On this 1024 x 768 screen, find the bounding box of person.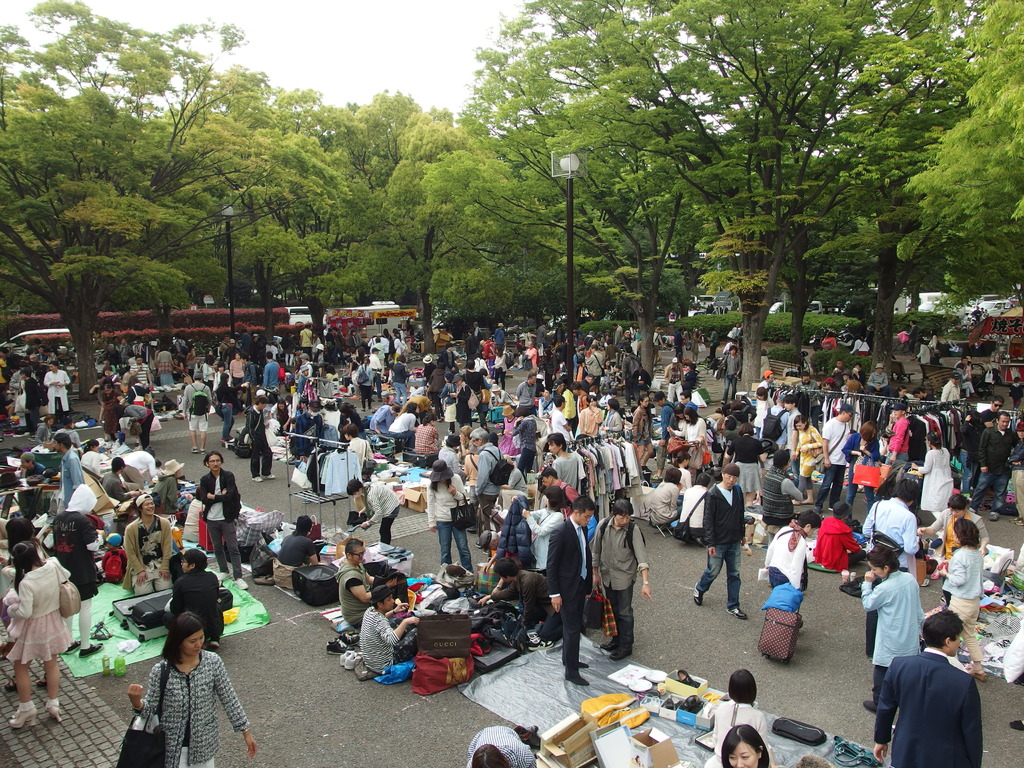
Bounding box: 447,379,468,422.
